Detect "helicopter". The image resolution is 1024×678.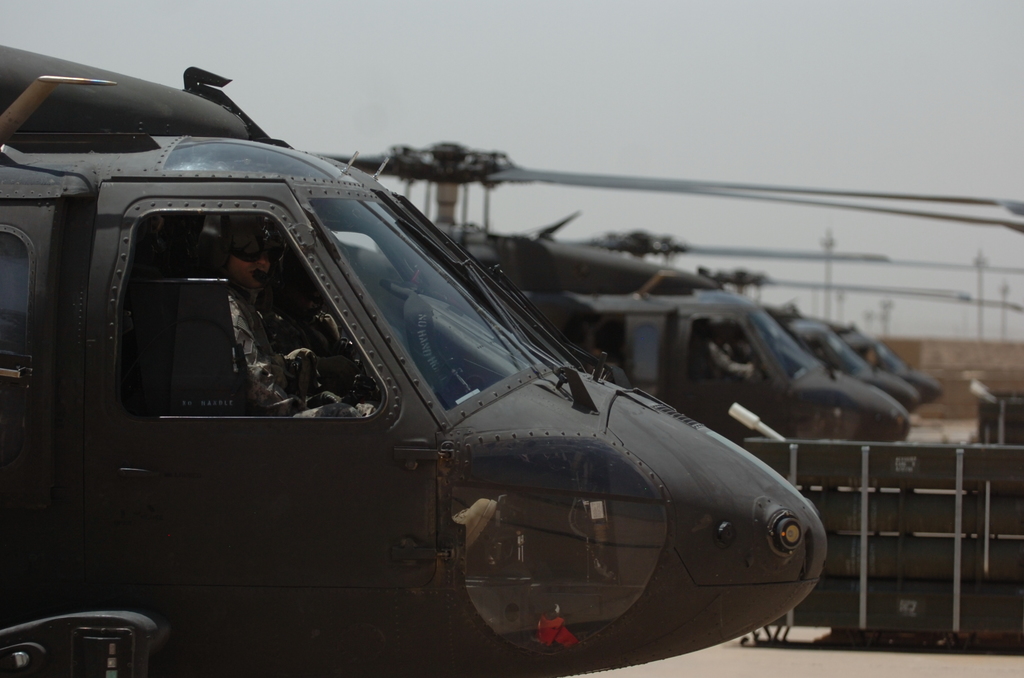
pyautogui.locateOnScreen(751, 287, 1023, 405).
